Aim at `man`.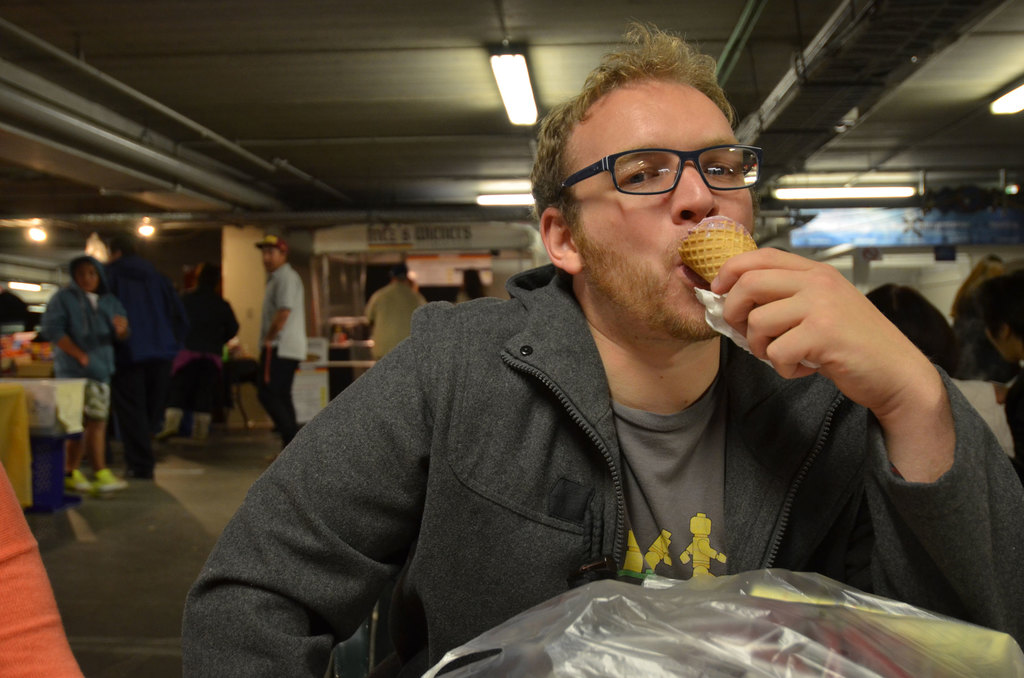
Aimed at <box>35,253,125,499</box>.
